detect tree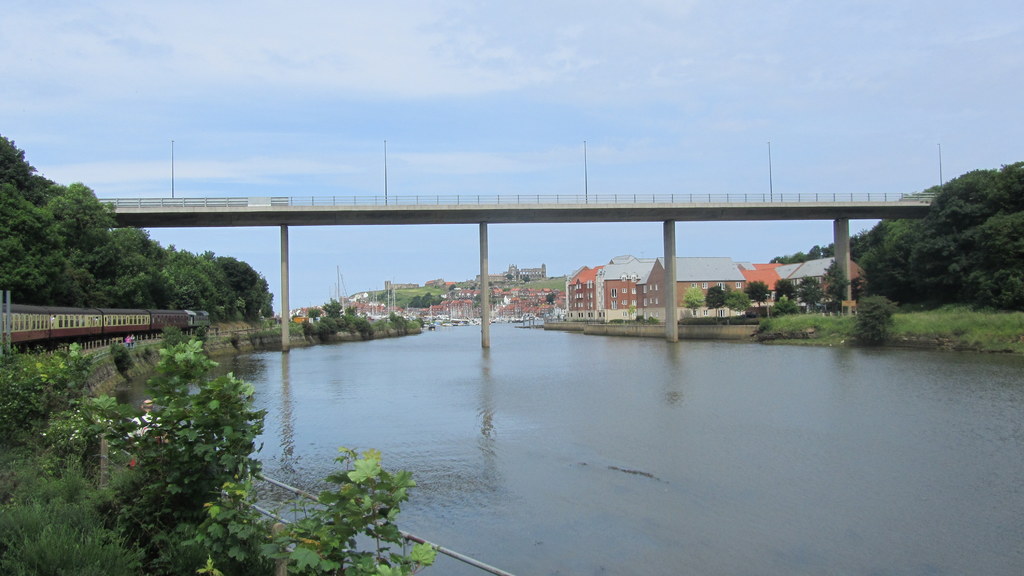
0/132/40/200
